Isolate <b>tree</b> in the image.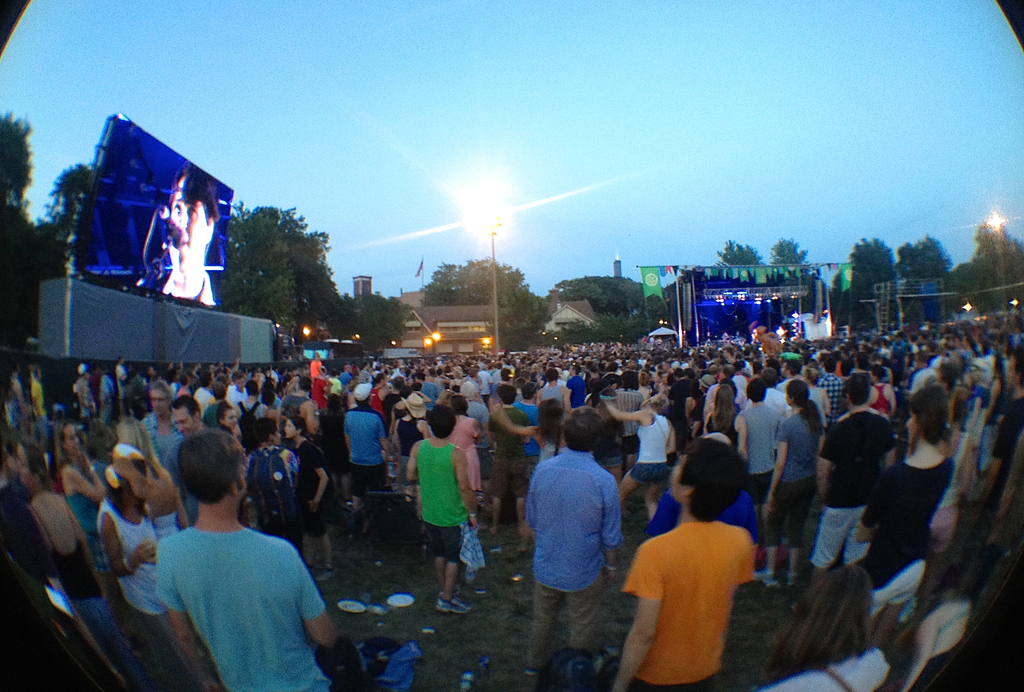
Isolated region: [890, 235, 954, 321].
